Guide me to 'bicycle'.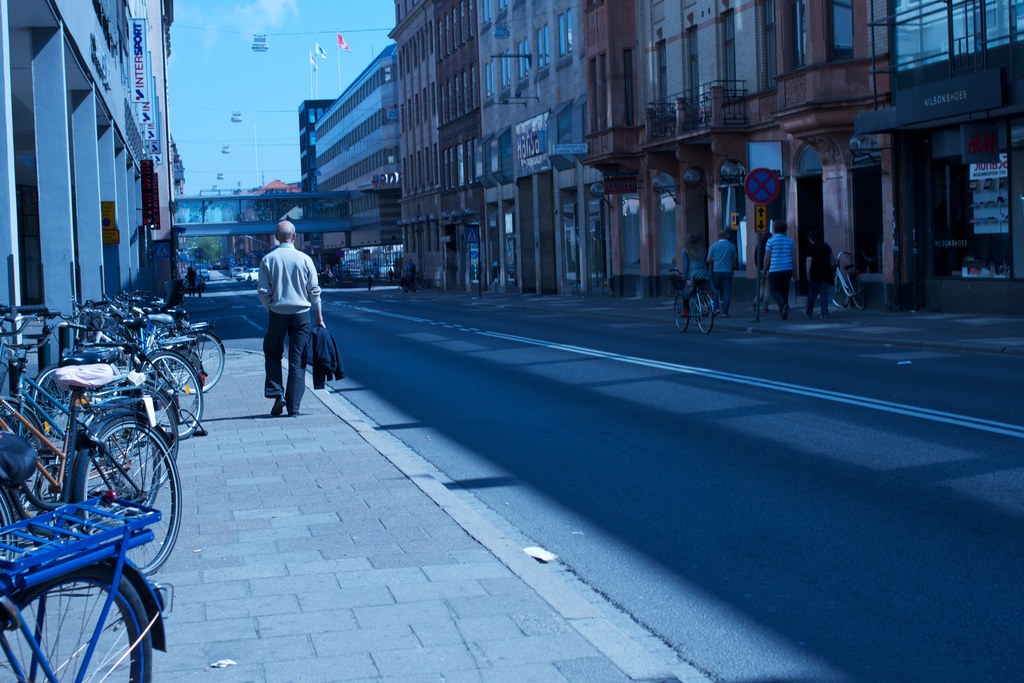
Guidance: (left=102, top=288, right=180, bottom=354).
